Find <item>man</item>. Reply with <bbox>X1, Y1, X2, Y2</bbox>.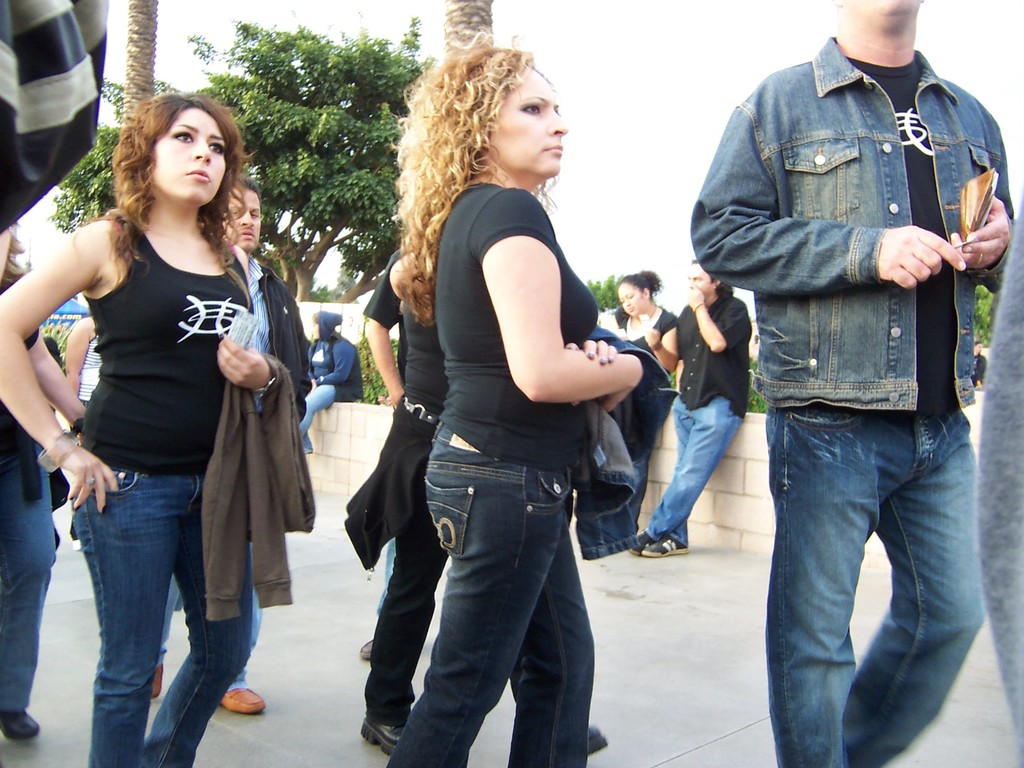
<bbox>685, 0, 1018, 748</bbox>.
